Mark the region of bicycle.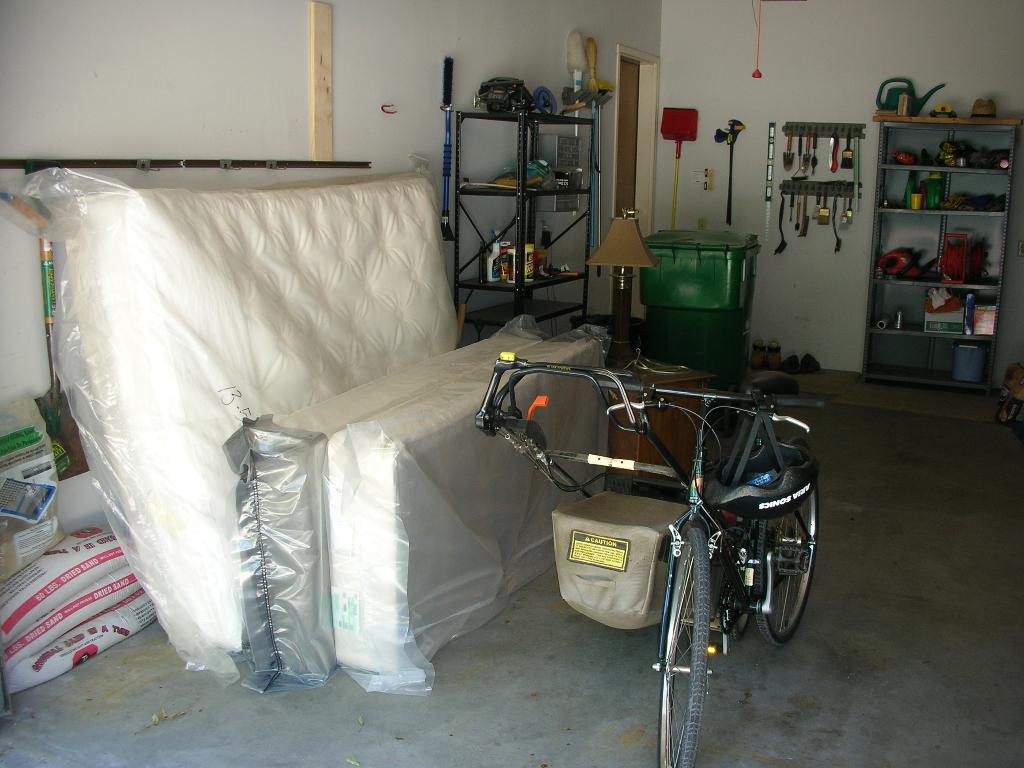
Region: bbox(475, 350, 616, 500).
